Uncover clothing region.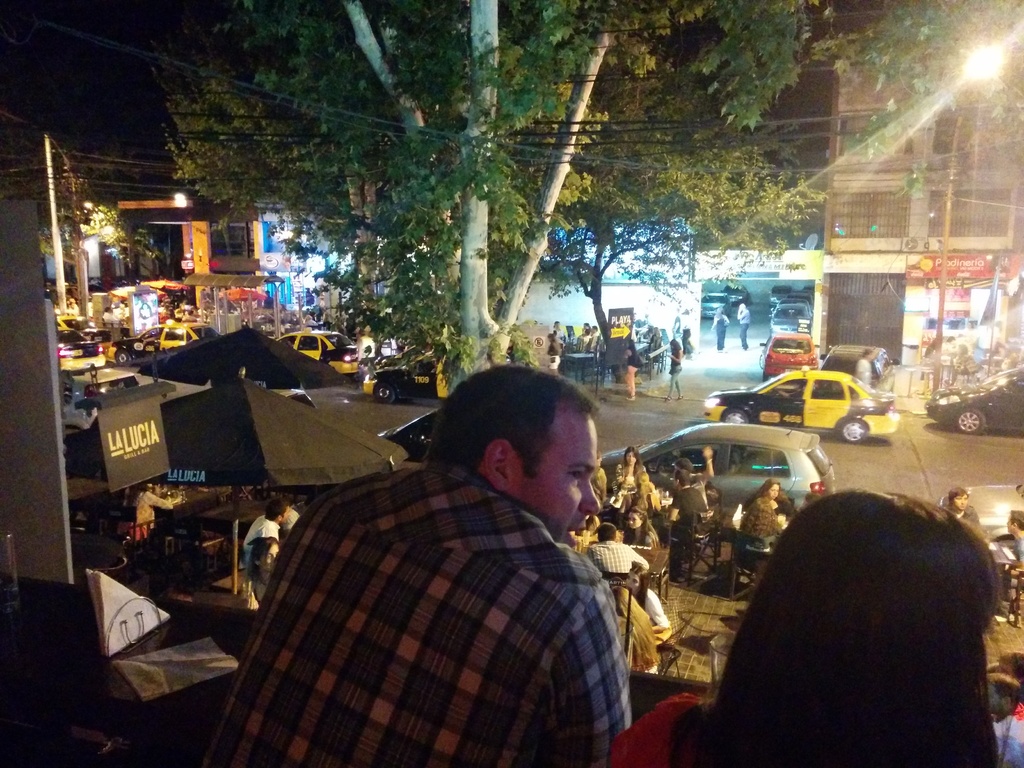
Uncovered: (left=576, top=531, right=648, bottom=564).
